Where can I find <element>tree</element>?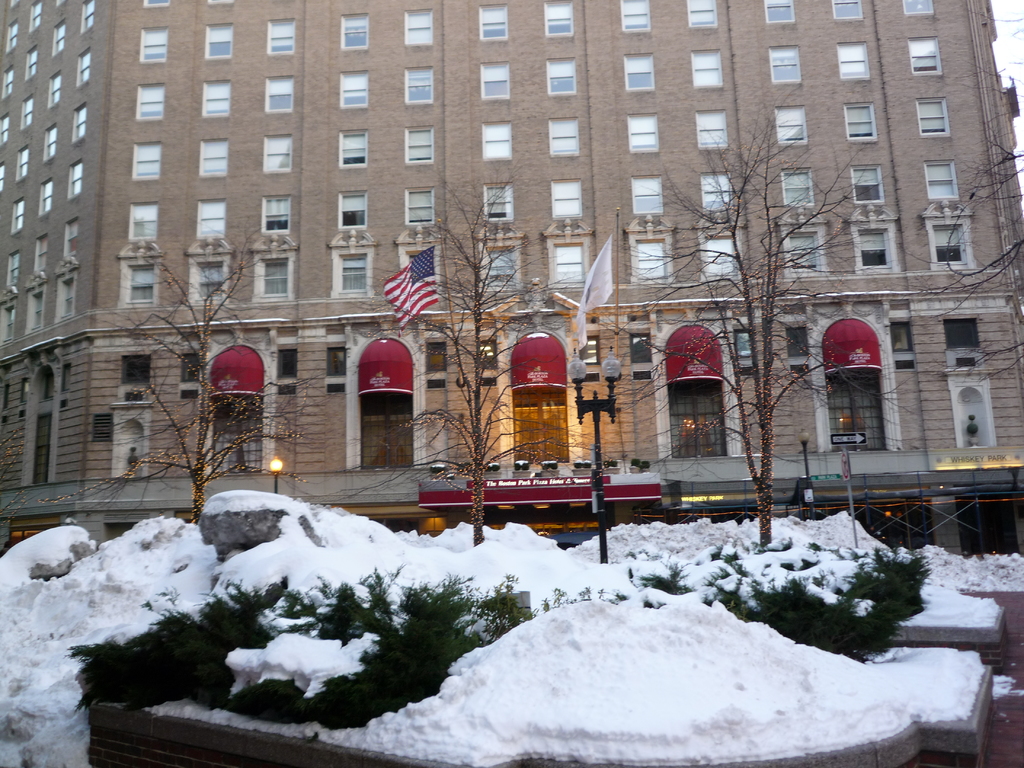
You can find it at (344, 184, 584, 545).
